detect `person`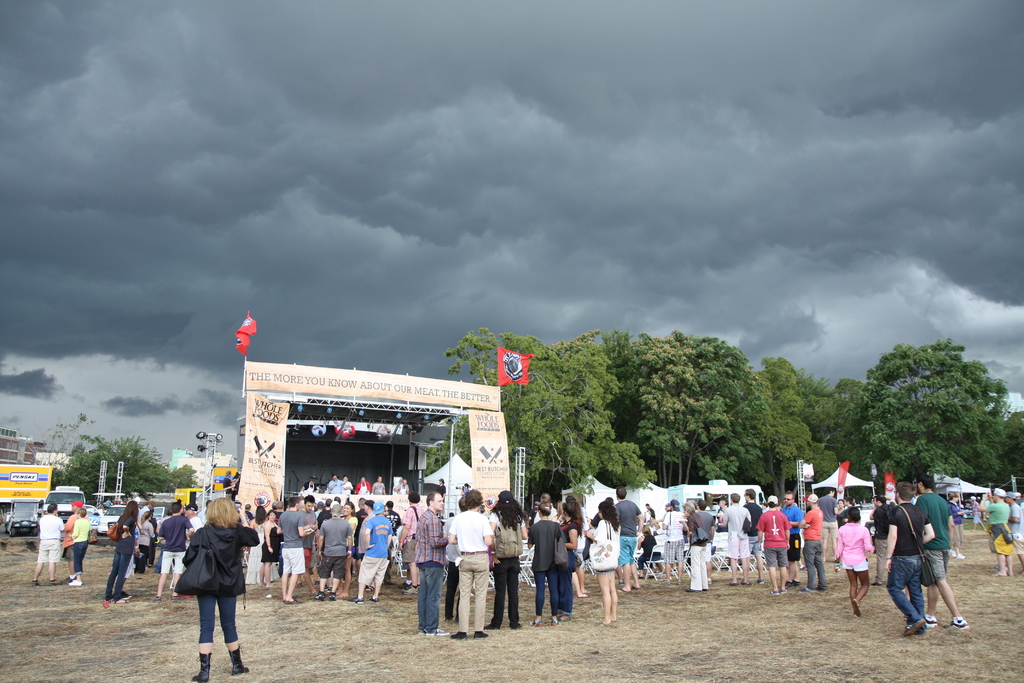
box(326, 475, 346, 495)
